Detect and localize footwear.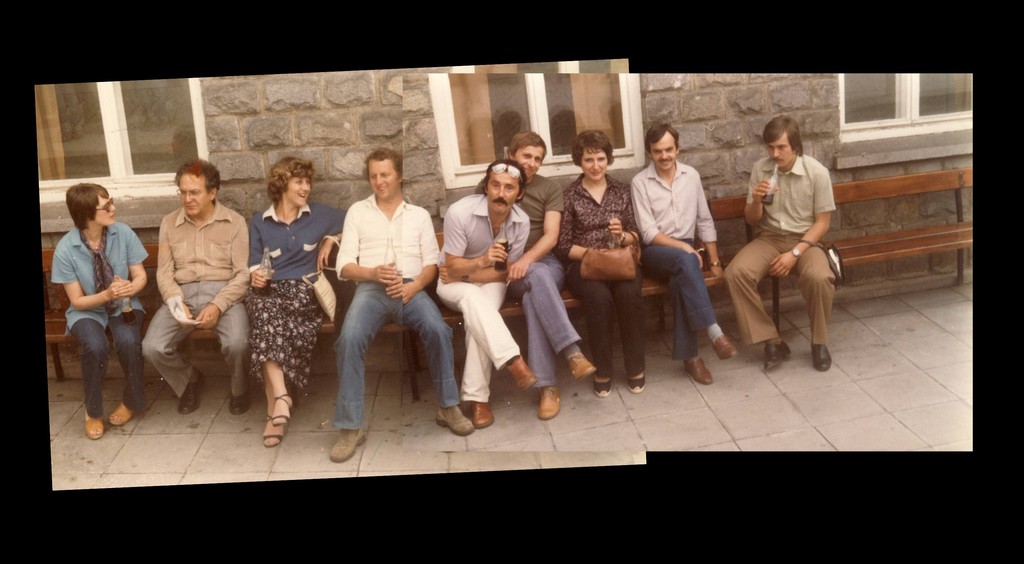
Localized at Rect(262, 406, 292, 445).
